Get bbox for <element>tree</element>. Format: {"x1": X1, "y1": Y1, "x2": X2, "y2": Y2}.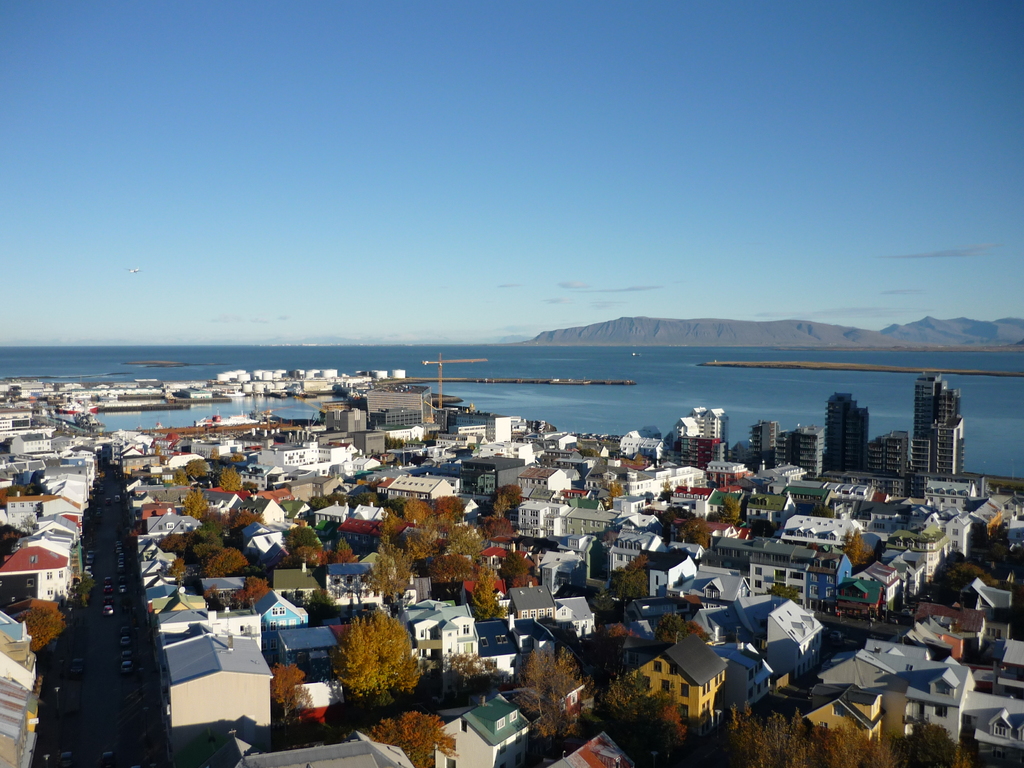
{"x1": 479, "y1": 510, "x2": 514, "y2": 540}.
